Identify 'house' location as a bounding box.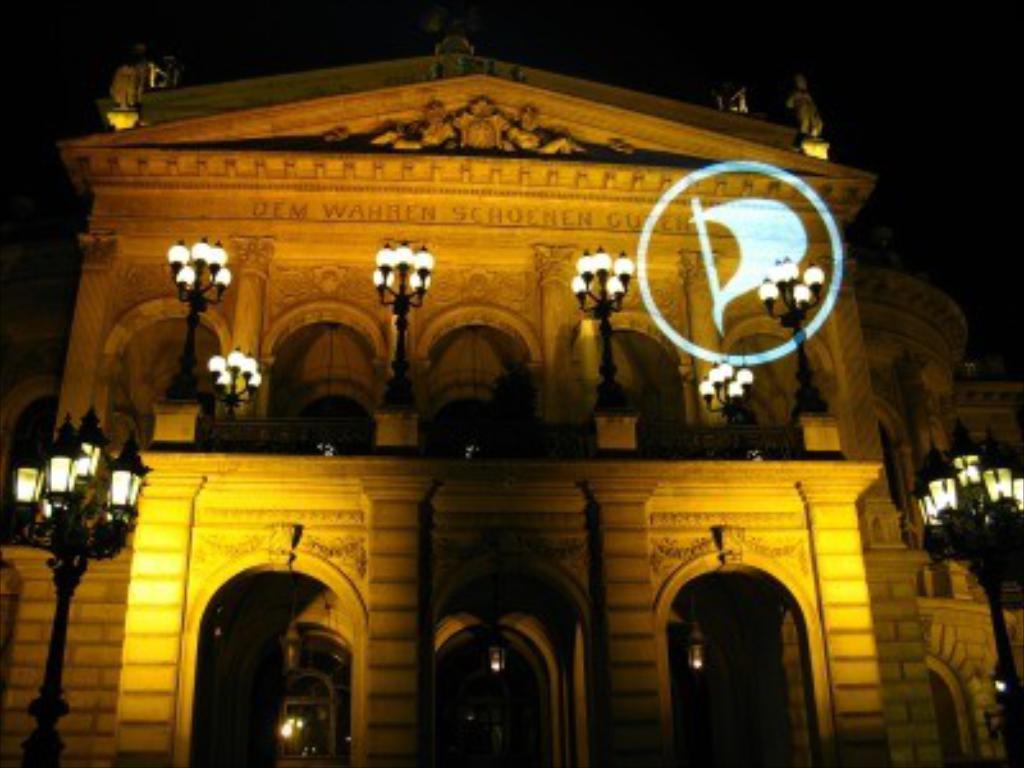
l=15, t=41, r=991, b=765.
